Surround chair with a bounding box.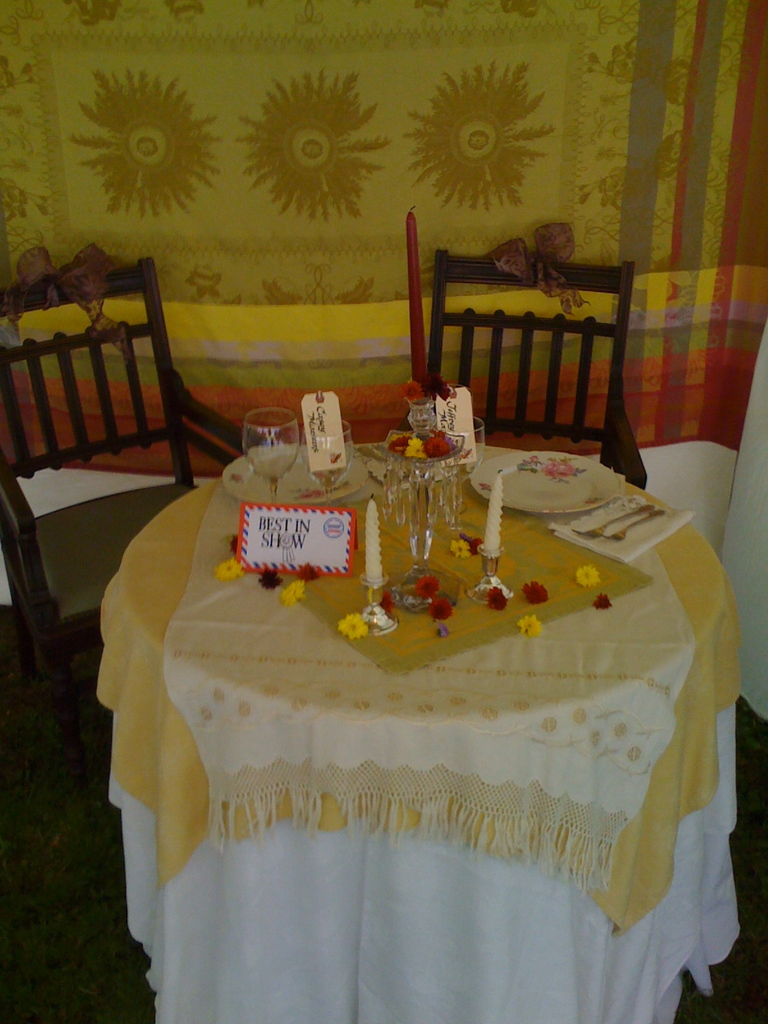
(426, 244, 662, 466).
